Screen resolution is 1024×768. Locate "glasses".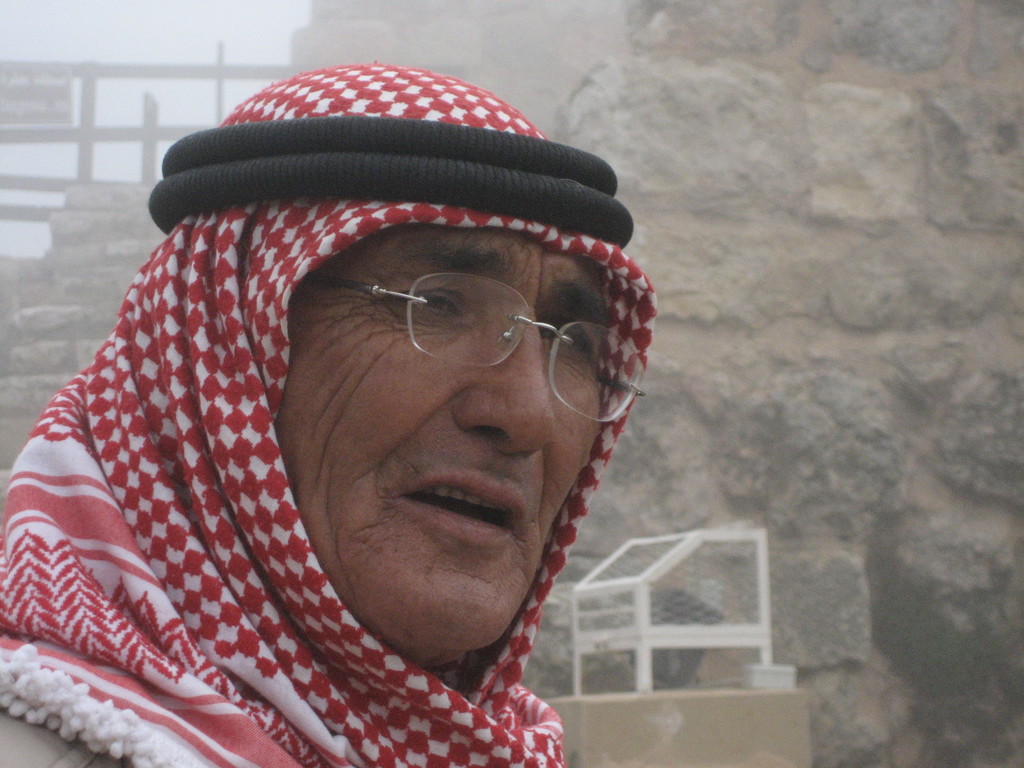
detection(280, 280, 589, 392).
